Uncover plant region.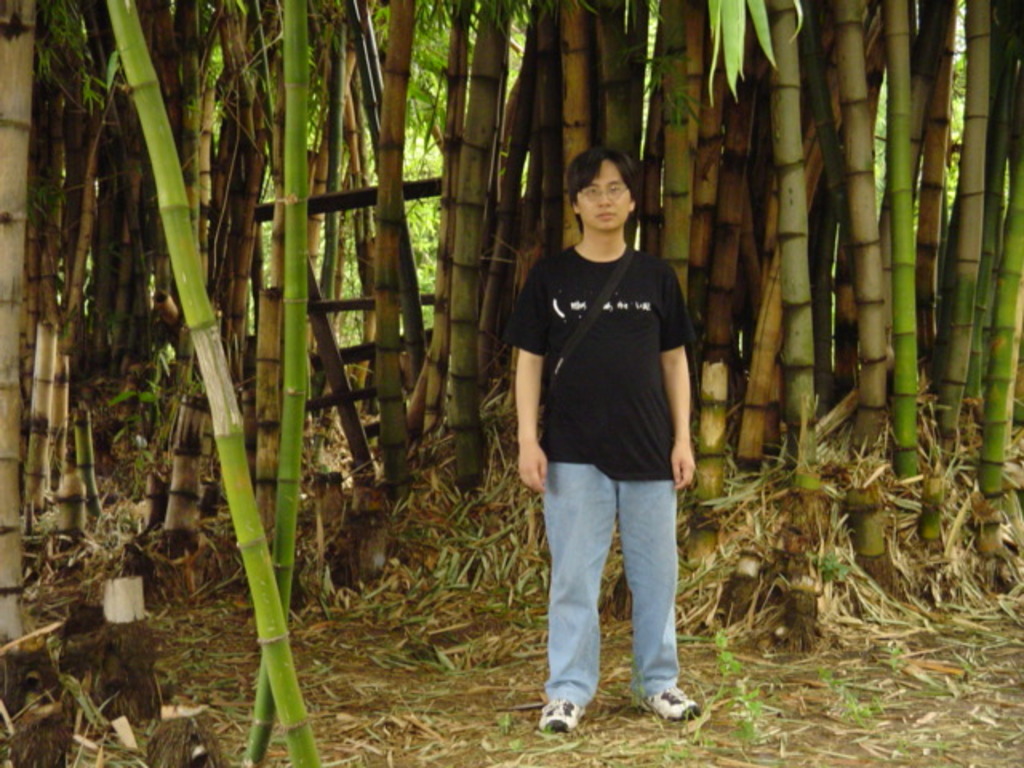
Uncovered: region(70, 499, 160, 582).
